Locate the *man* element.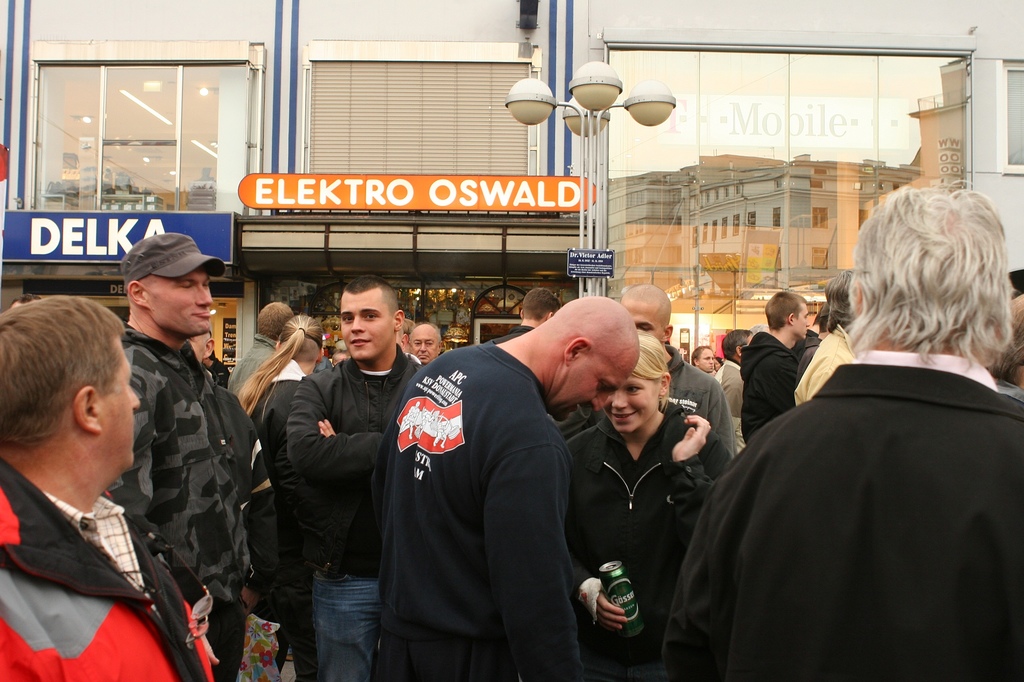
Element bbox: box(0, 292, 220, 681).
